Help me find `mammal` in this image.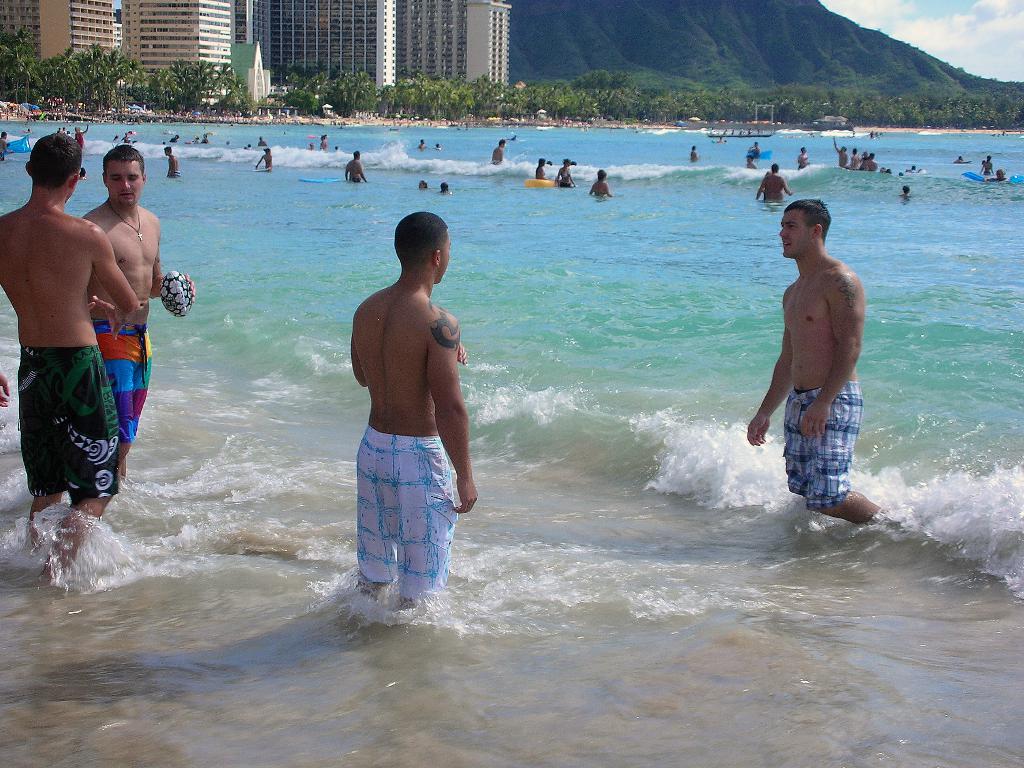
Found it: <region>432, 140, 443, 150</region>.
